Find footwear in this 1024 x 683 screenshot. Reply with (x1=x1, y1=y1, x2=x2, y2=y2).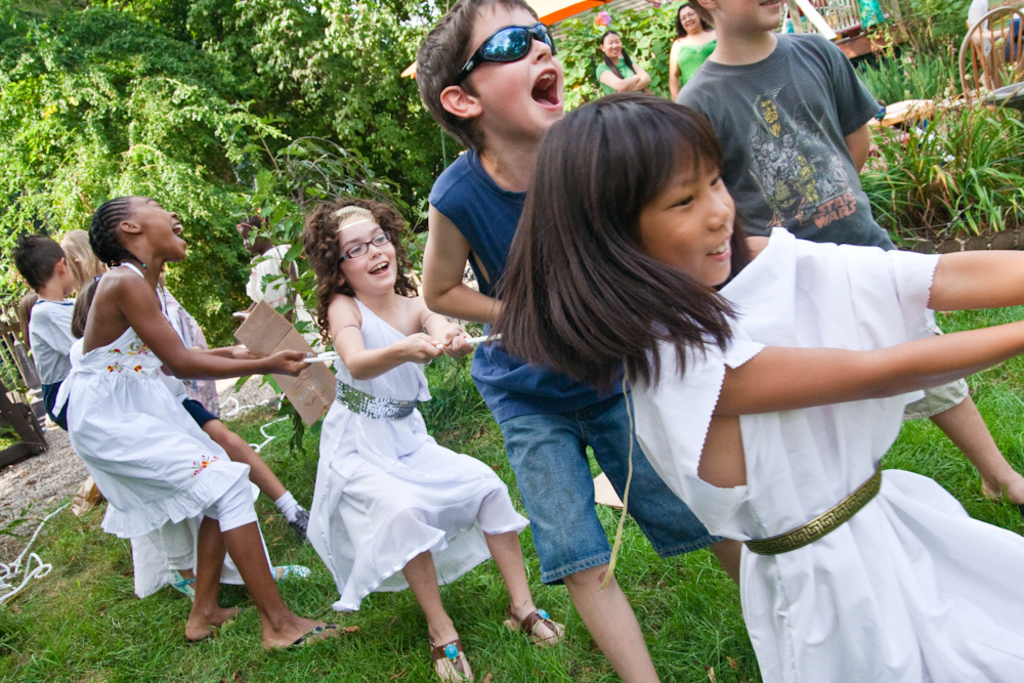
(x1=431, y1=634, x2=471, y2=682).
